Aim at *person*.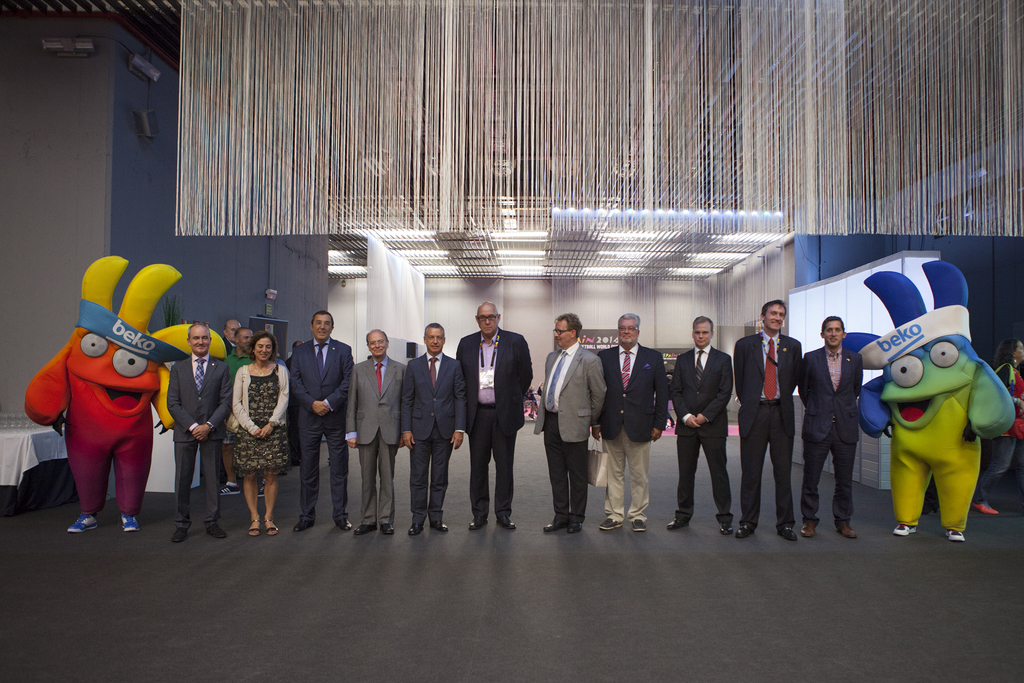
Aimed at 454 287 522 525.
